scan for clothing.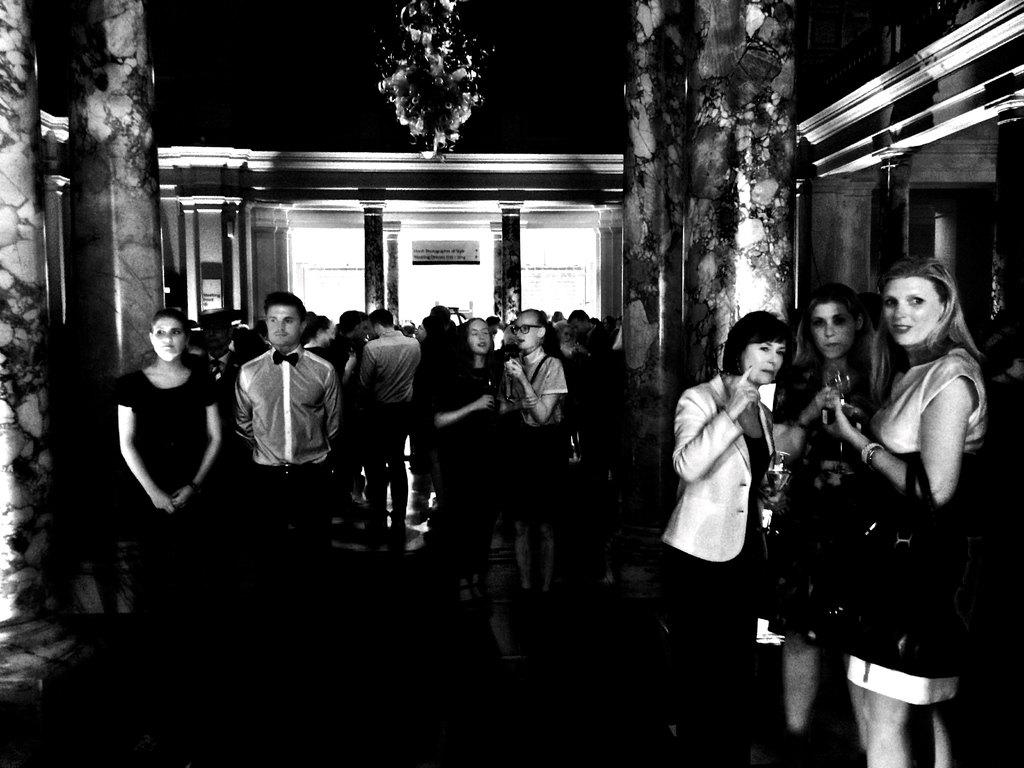
Scan result: rect(835, 348, 990, 704).
